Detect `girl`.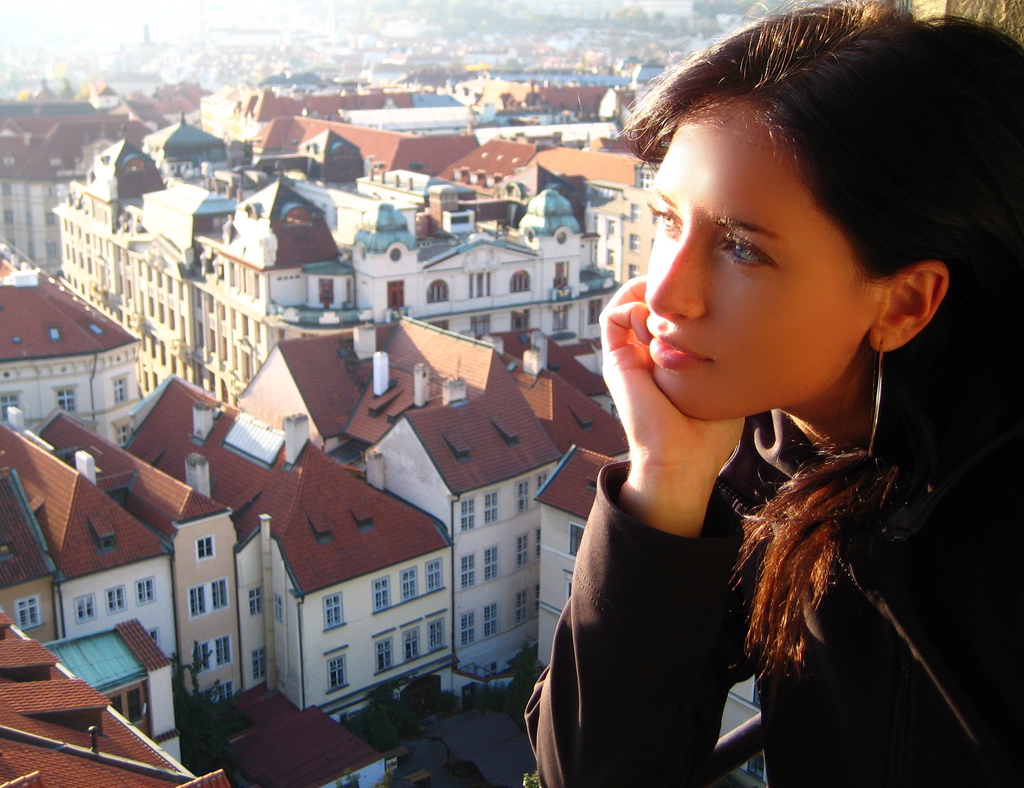
Detected at [523,0,1022,785].
